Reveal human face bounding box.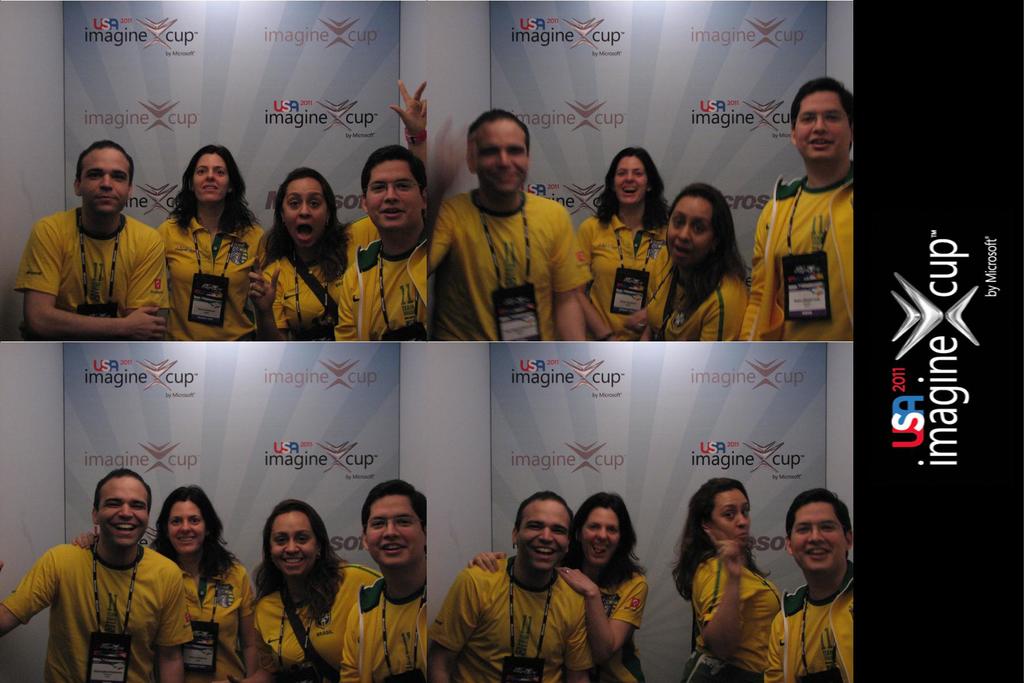
Revealed: crop(517, 498, 568, 569).
